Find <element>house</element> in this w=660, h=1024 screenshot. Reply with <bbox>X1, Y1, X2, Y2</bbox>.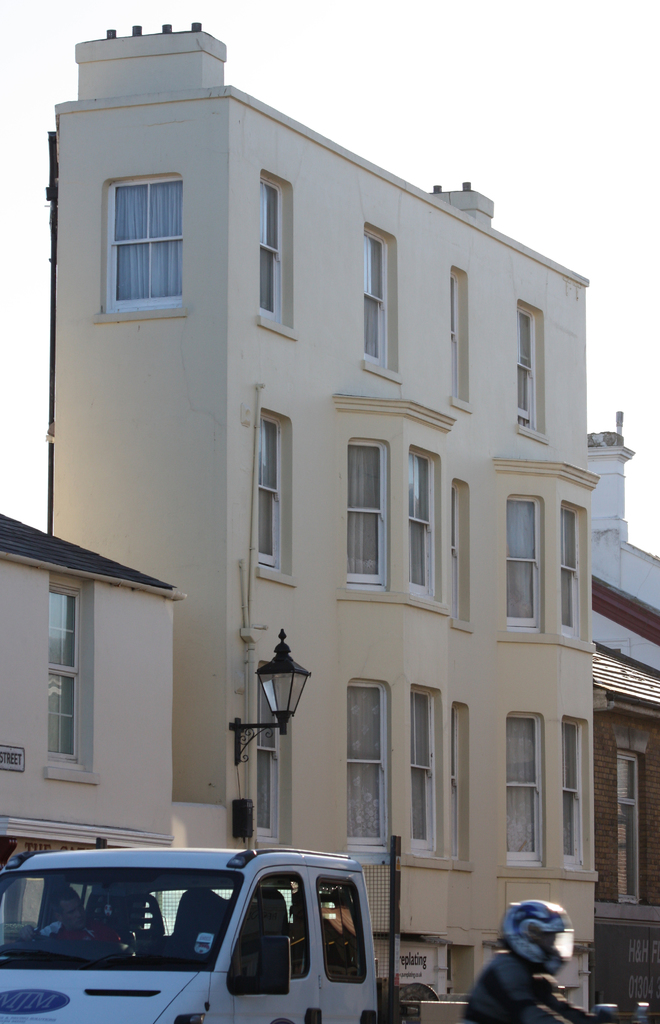
<bbox>0, 510, 191, 888</bbox>.
